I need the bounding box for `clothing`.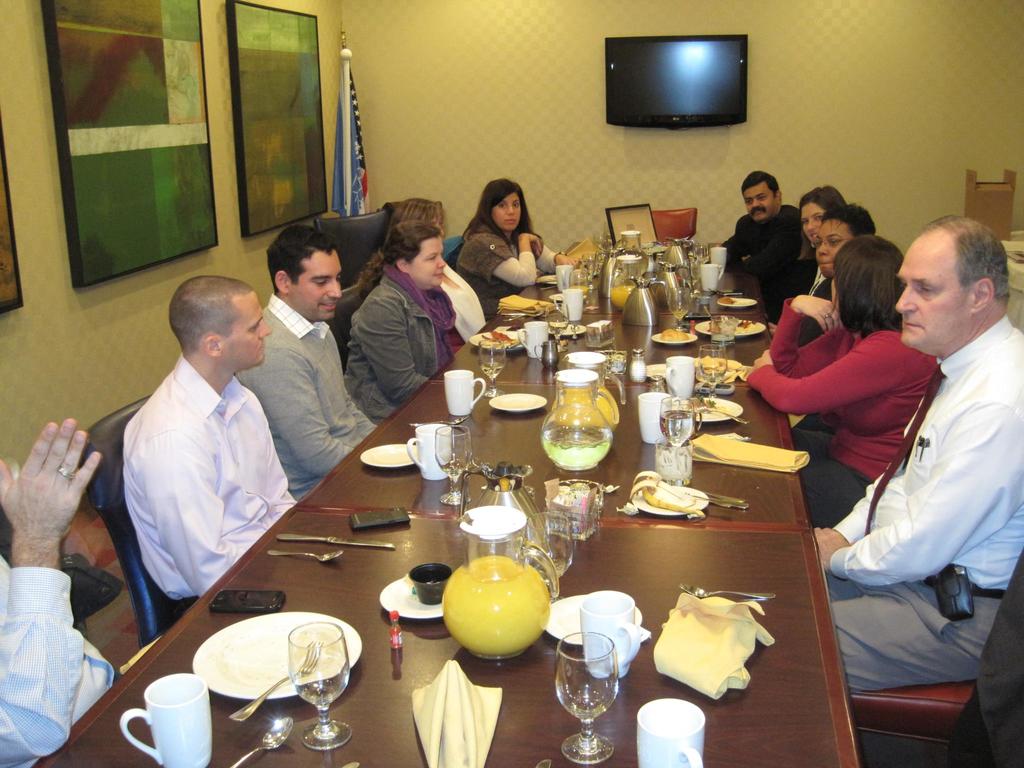
Here it is: [left=113, top=351, right=296, bottom=598].
